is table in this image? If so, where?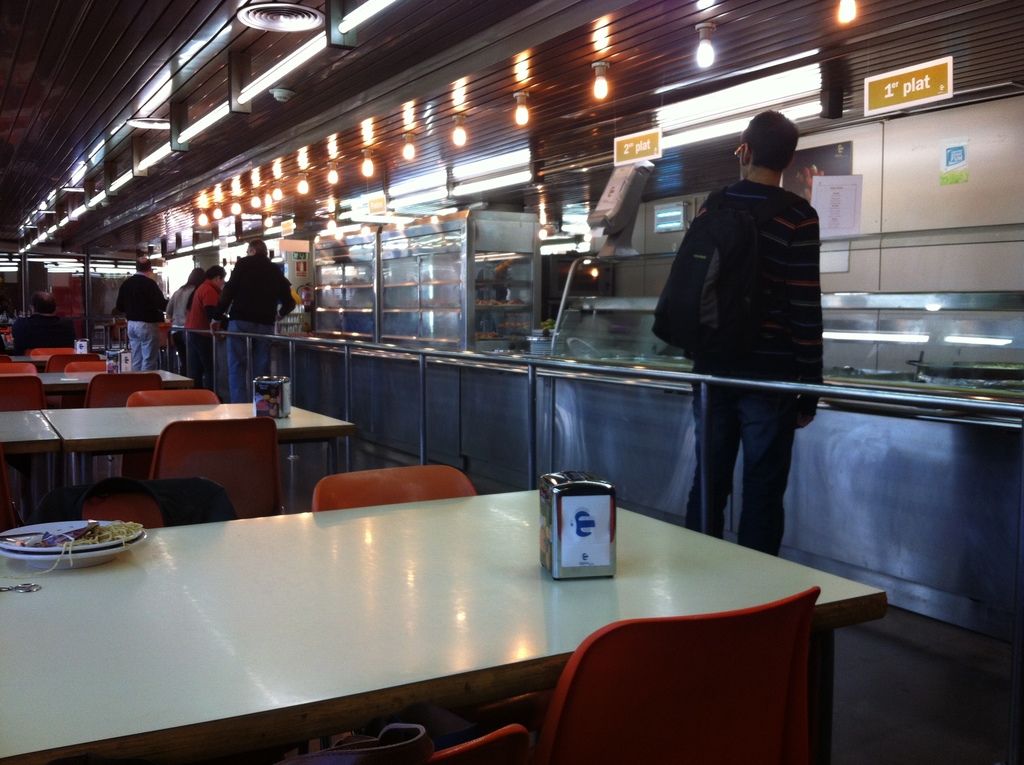
Yes, at <bbox>0, 403, 359, 510</bbox>.
